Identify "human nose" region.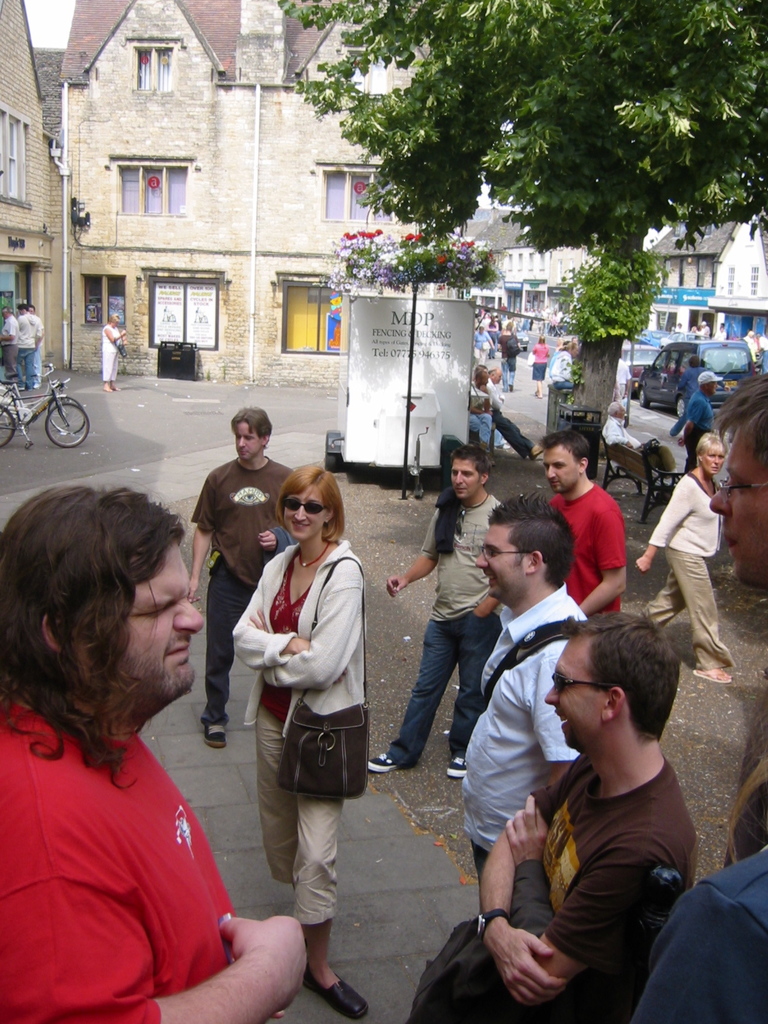
Region: {"x1": 543, "y1": 681, "x2": 557, "y2": 709}.
